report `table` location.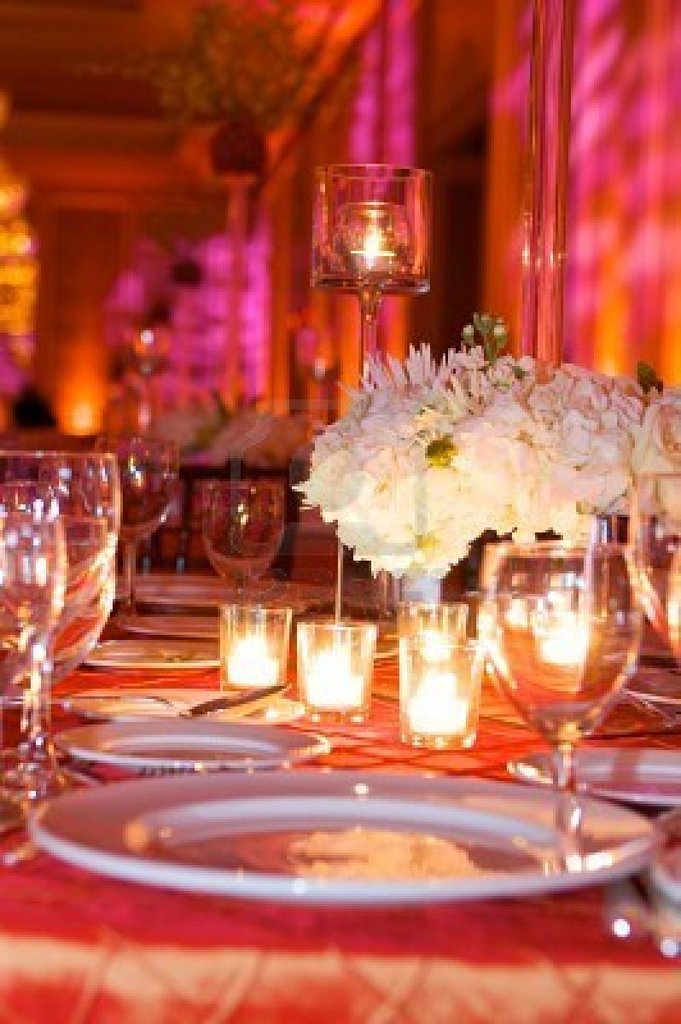
Report: <bbox>0, 552, 680, 1016</bbox>.
